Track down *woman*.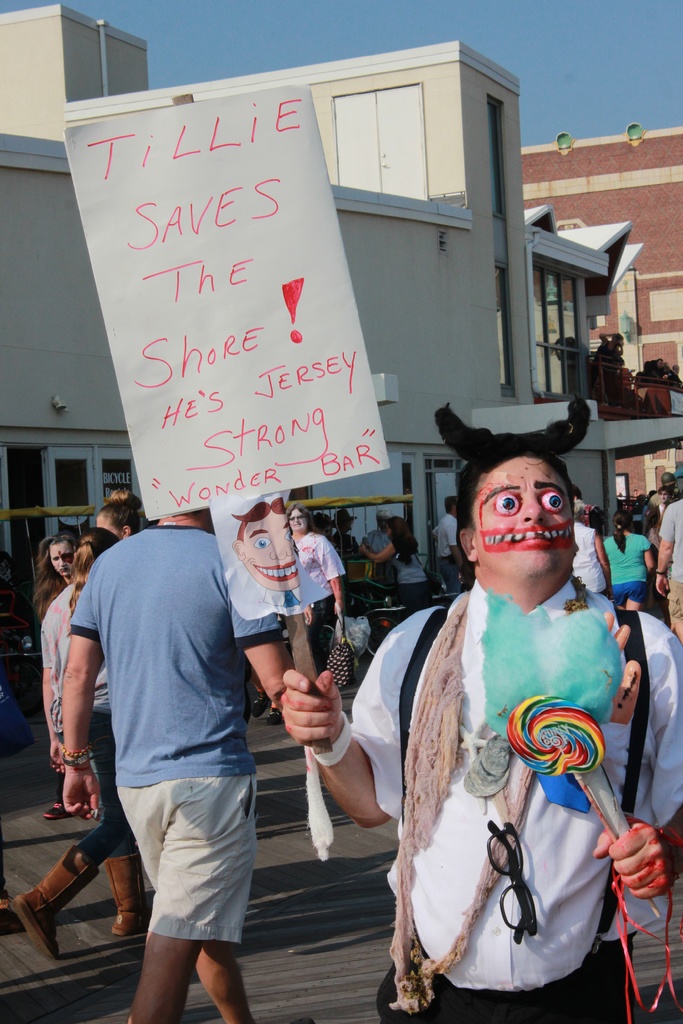
Tracked to x1=35 y1=535 x2=78 y2=822.
